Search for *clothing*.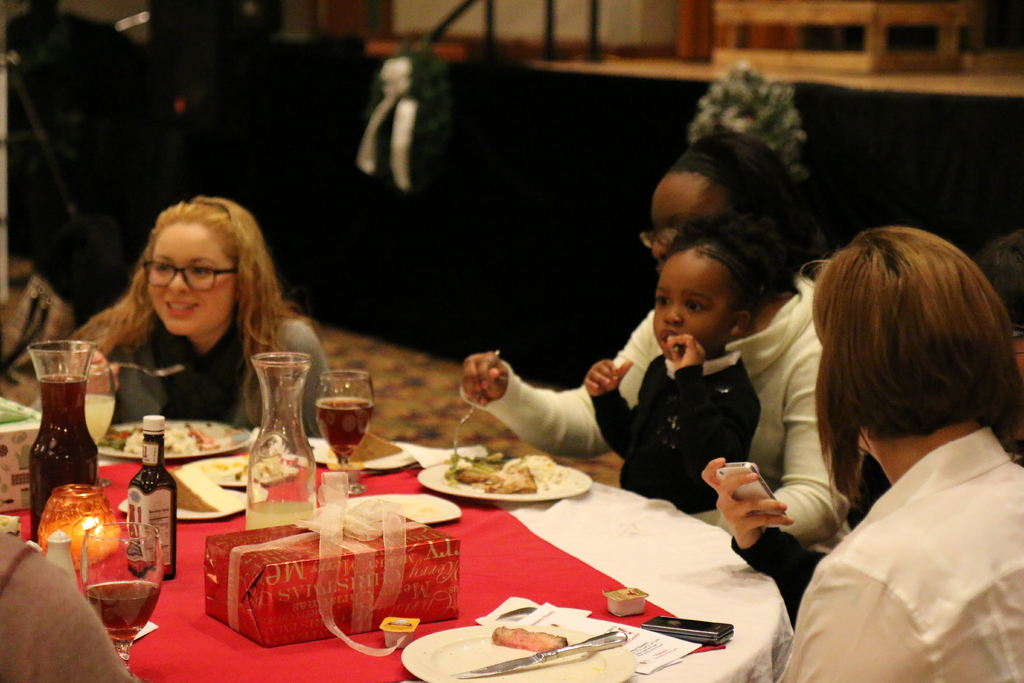
Found at crop(597, 344, 764, 528).
